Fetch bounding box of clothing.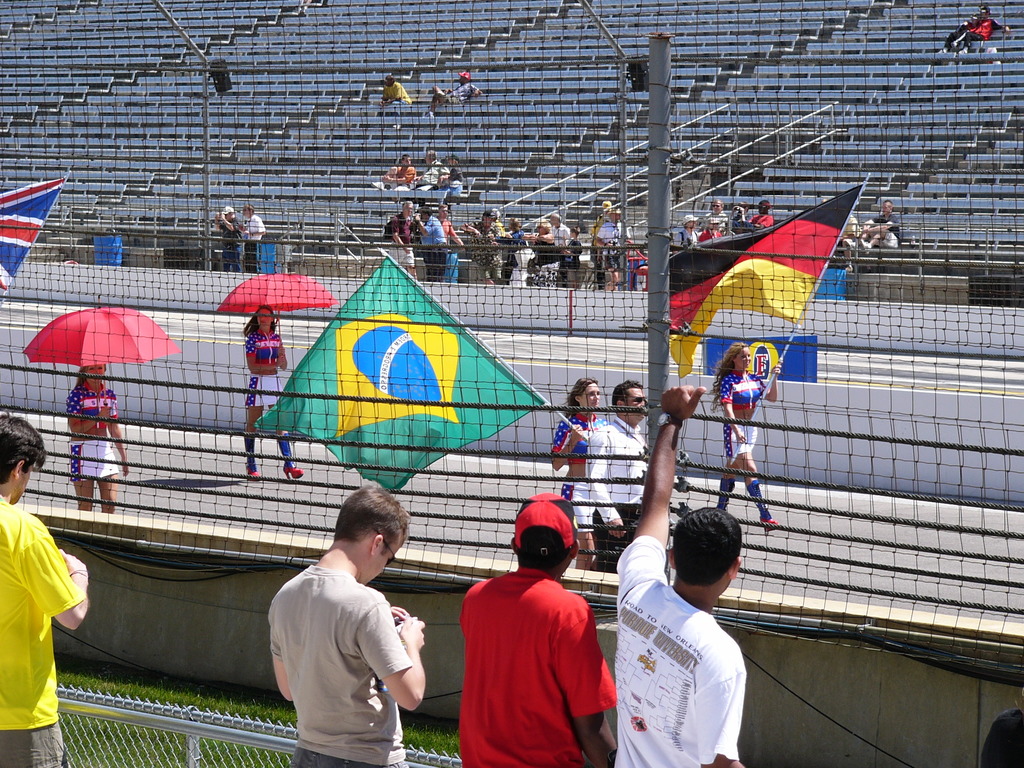
Bbox: [719,368,767,409].
